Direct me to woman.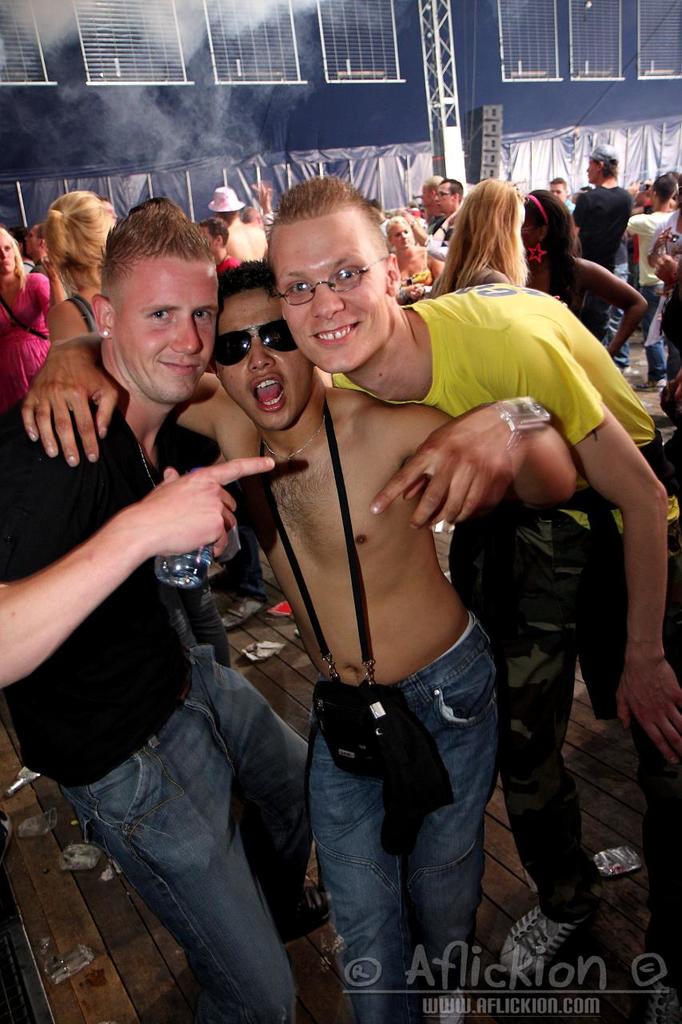
Direction: [left=0, top=226, right=48, bottom=411].
